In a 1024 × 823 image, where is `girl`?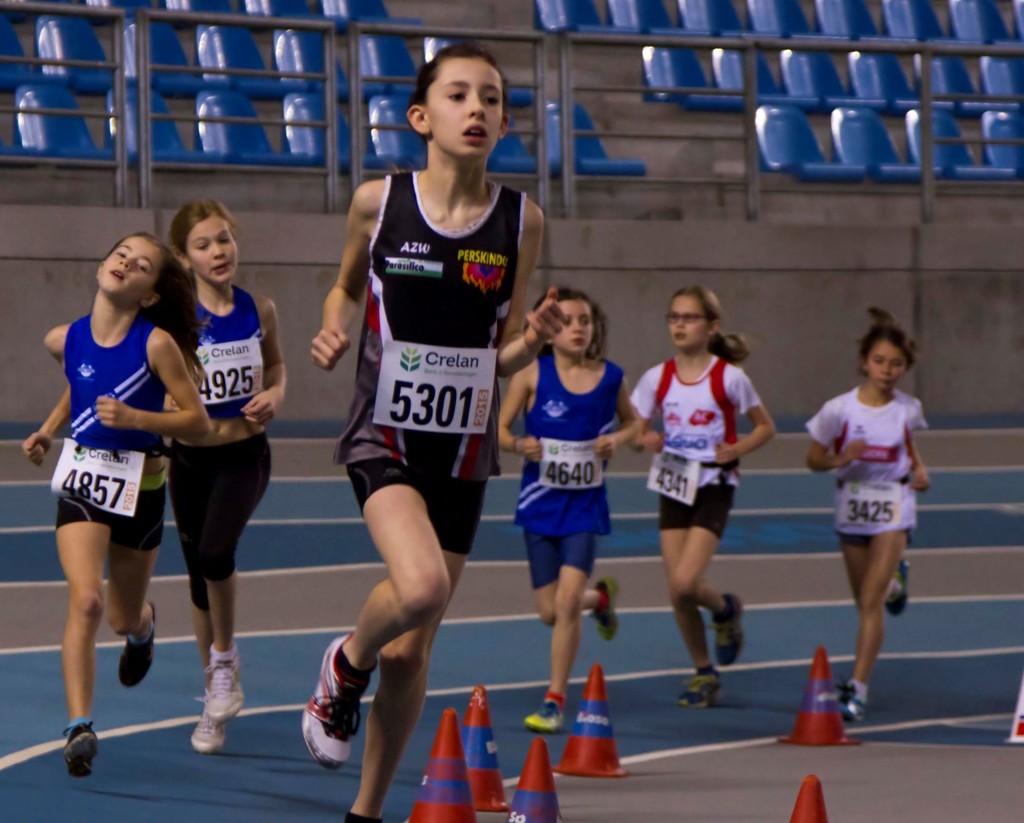
<bbox>19, 234, 214, 775</bbox>.
